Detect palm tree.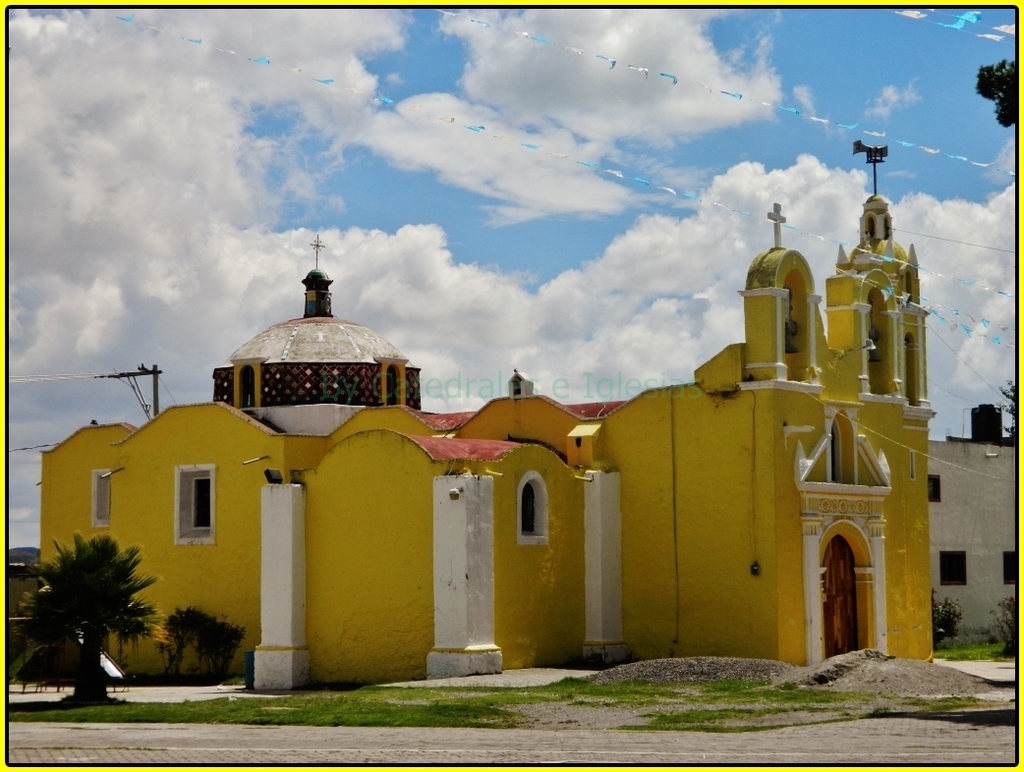
Detected at (30, 541, 143, 699).
